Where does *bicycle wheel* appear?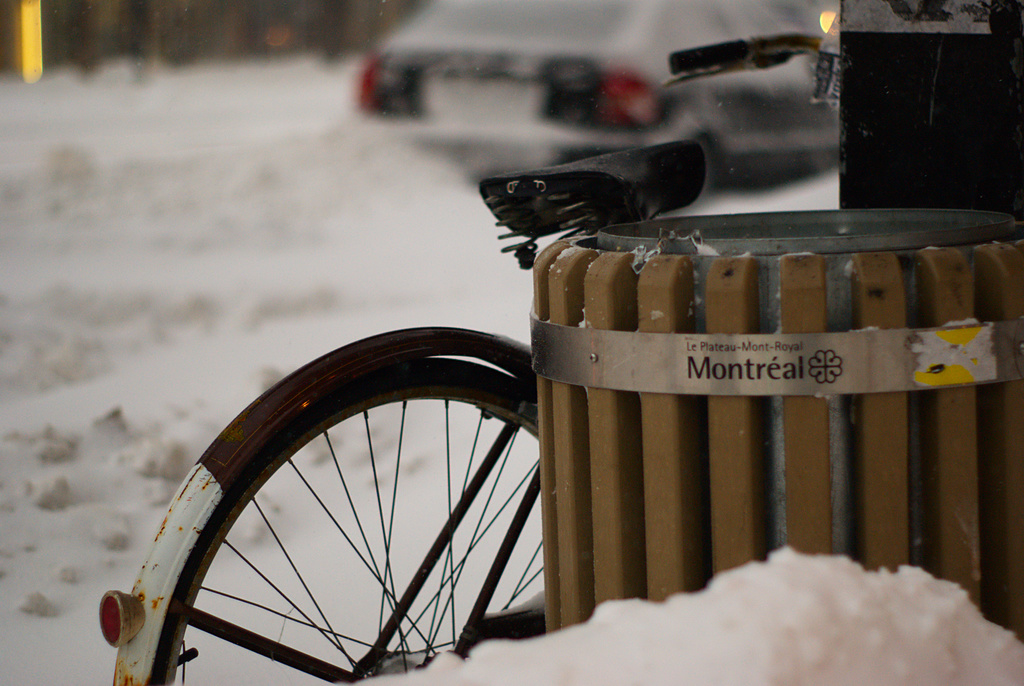
Appears at (177, 272, 609, 666).
